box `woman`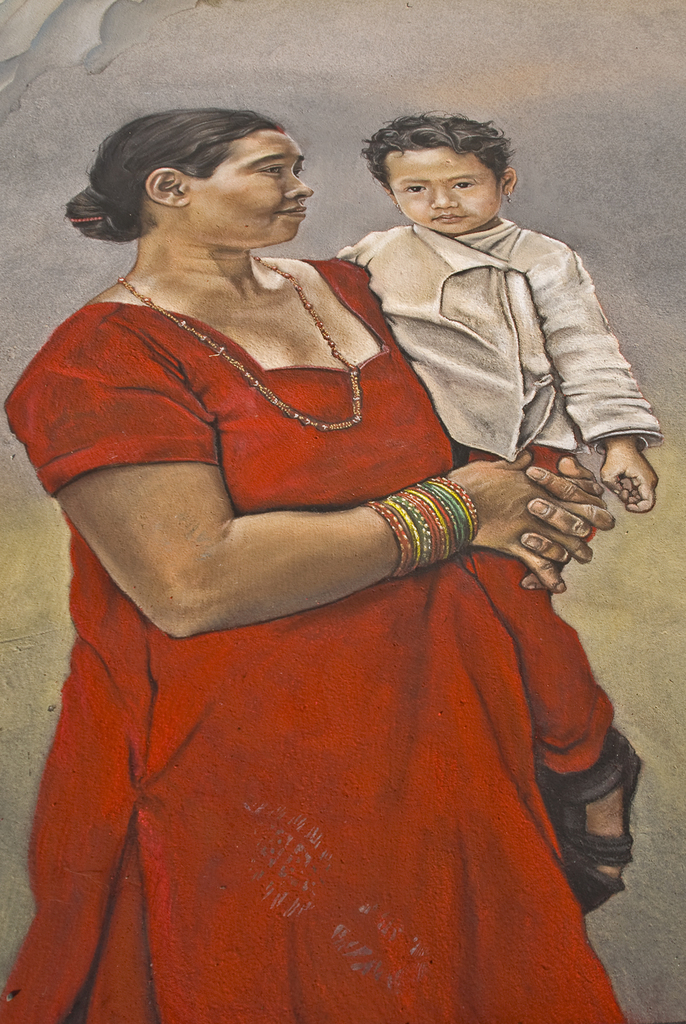
[x1=24, y1=51, x2=583, y2=1000]
